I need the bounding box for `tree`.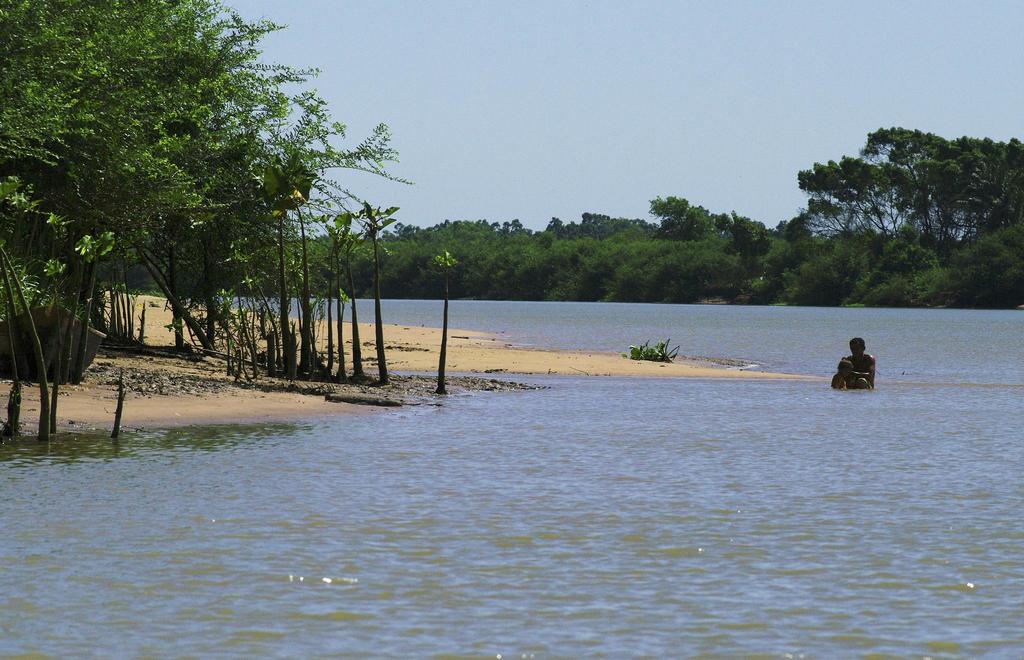
Here it is: <bbox>648, 186, 717, 257</bbox>.
